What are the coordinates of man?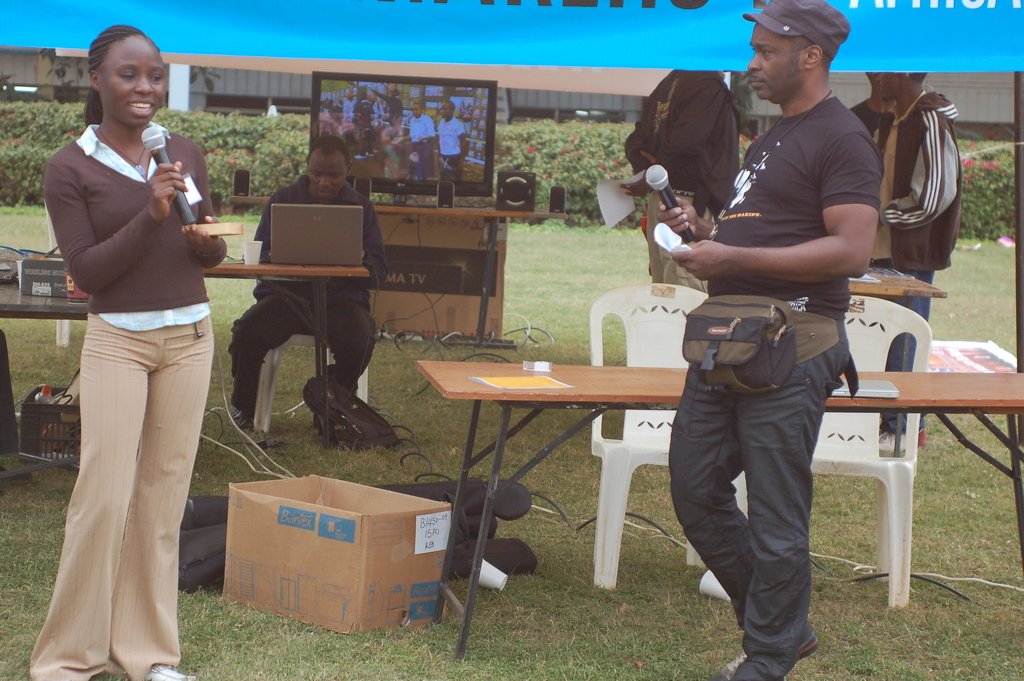
x1=650 y1=24 x2=911 y2=655.
